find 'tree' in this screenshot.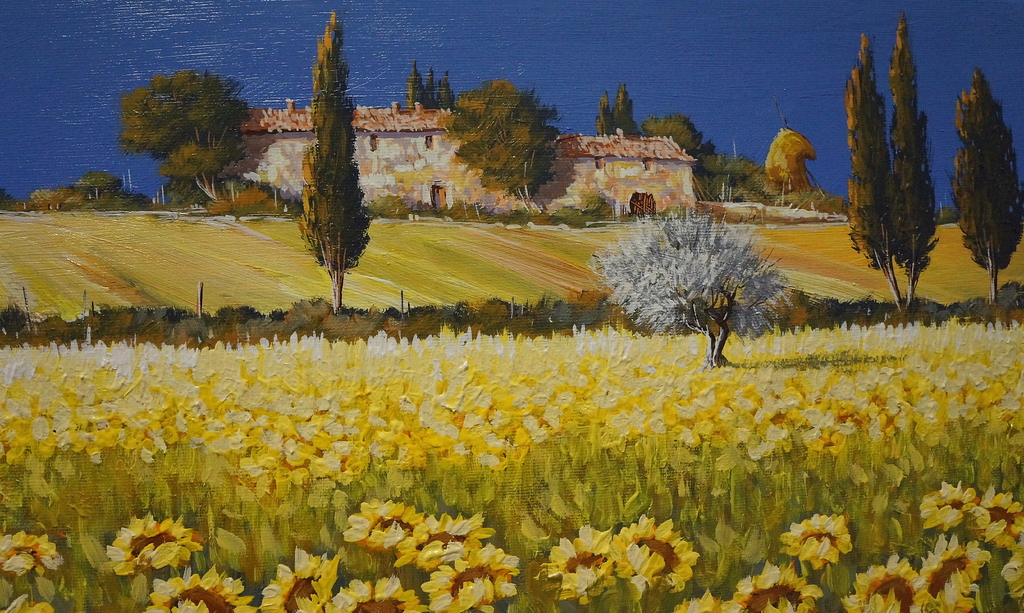
The bounding box for 'tree' is locate(120, 70, 262, 212).
